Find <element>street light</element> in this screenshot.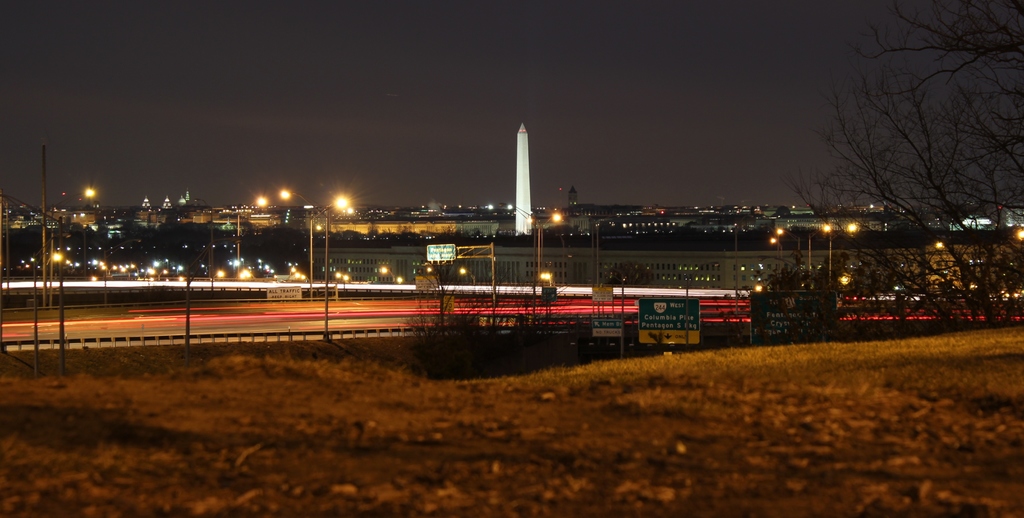
The bounding box for <element>street light</element> is bbox=(781, 223, 829, 273).
